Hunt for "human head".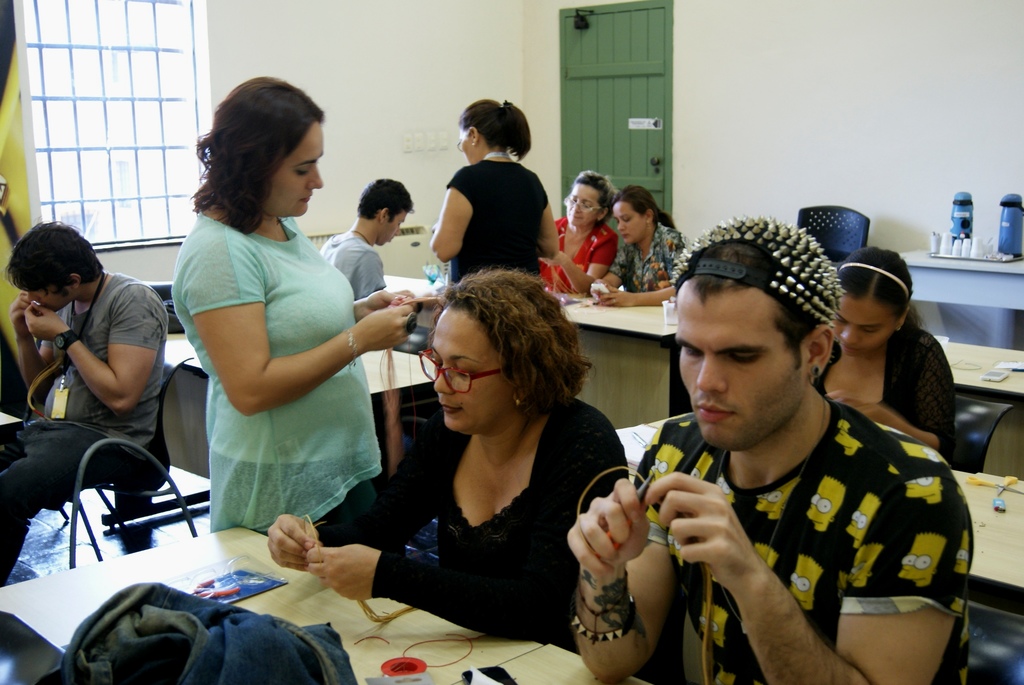
Hunted down at box(612, 188, 660, 245).
